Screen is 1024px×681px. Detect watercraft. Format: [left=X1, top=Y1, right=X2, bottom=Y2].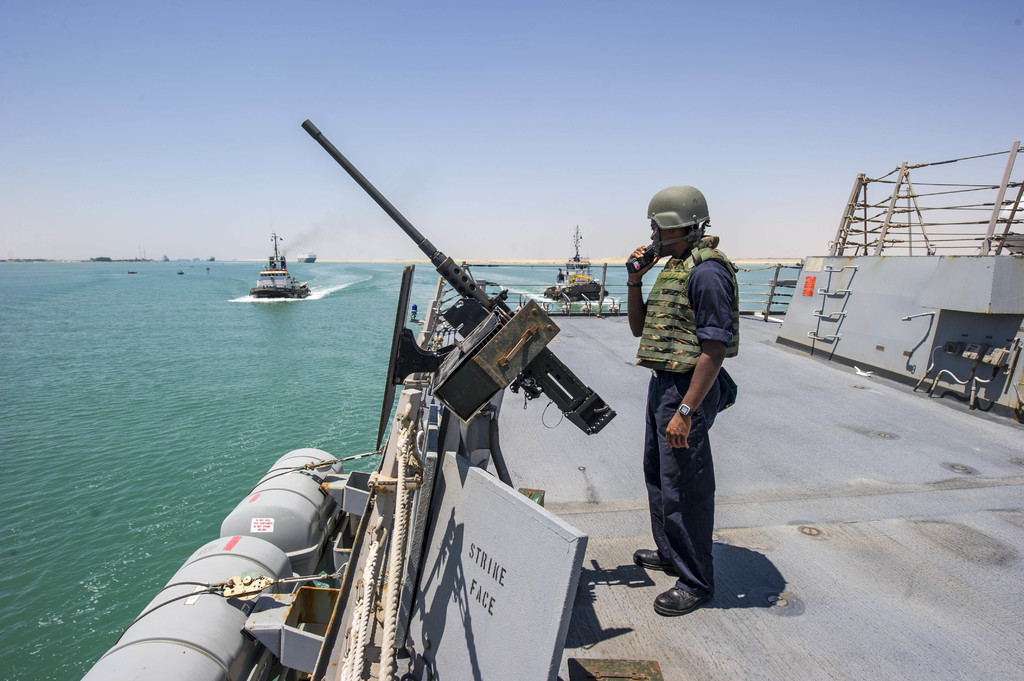
[left=302, top=254, right=319, bottom=266].
